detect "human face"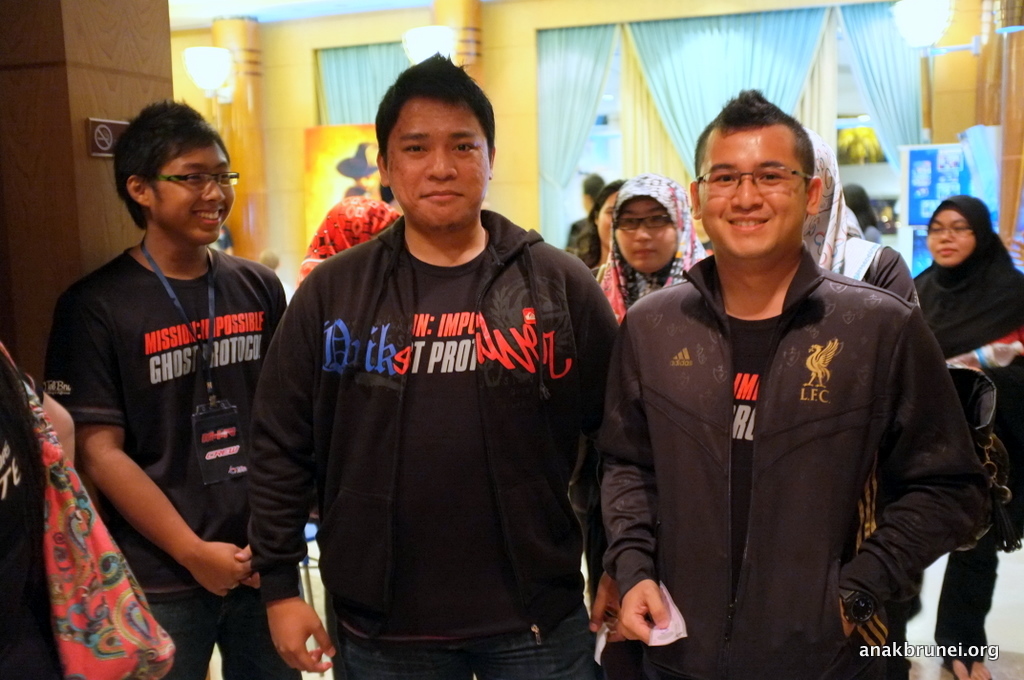
(left=148, top=139, right=234, bottom=244)
